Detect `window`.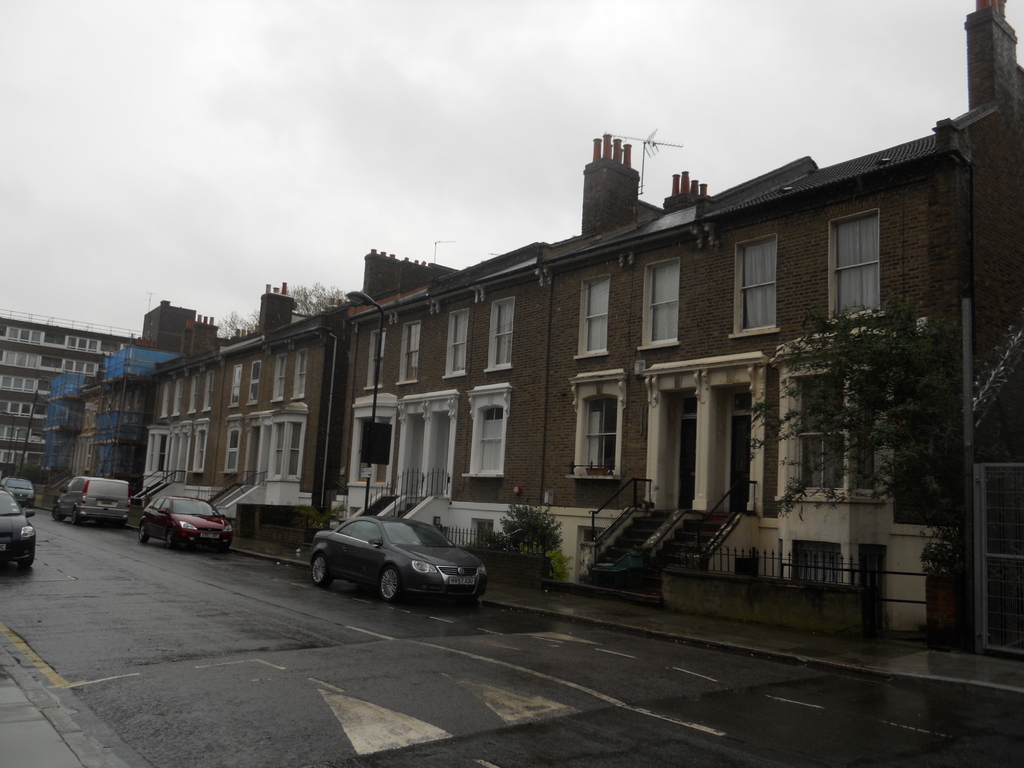
Detected at bbox=(271, 353, 289, 402).
